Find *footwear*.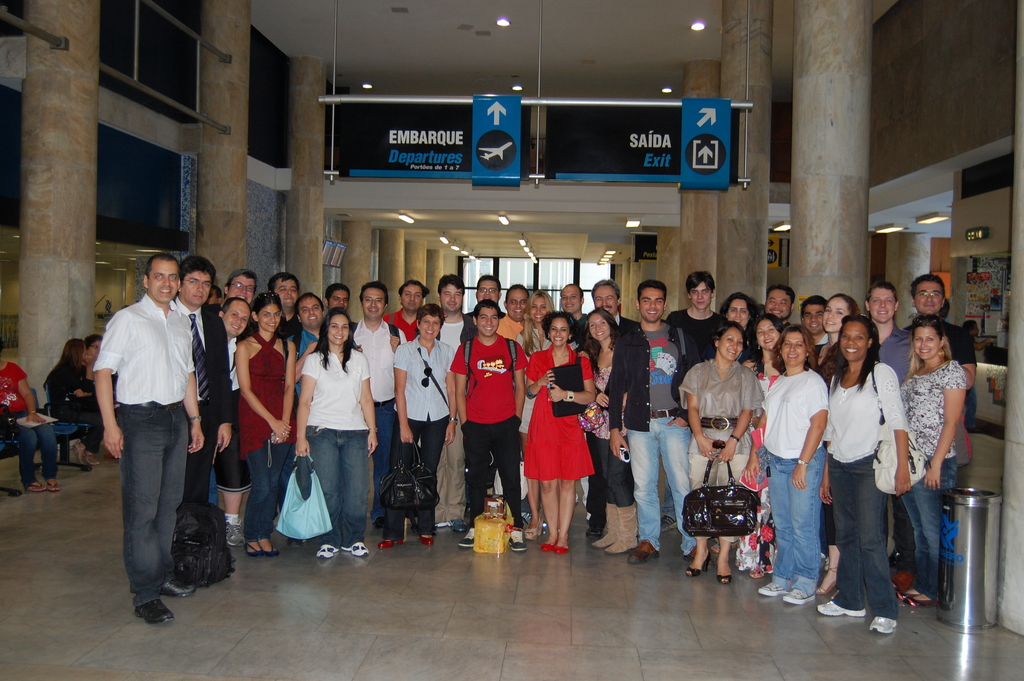
{"x1": 867, "y1": 616, "x2": 896, "y2": 634}.
